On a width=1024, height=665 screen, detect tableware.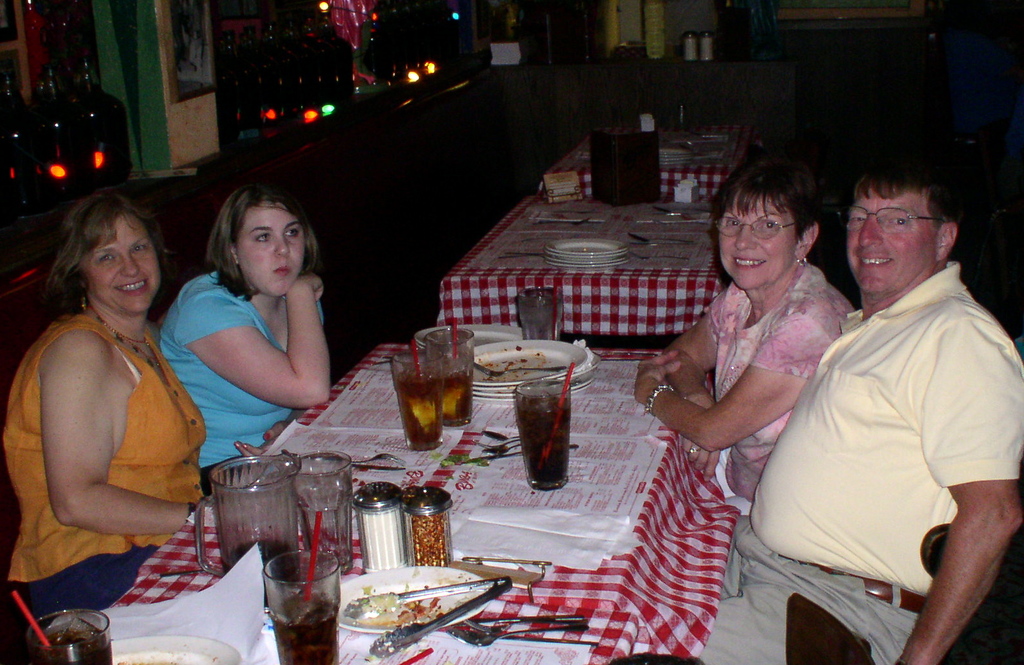
423 326 473 427.
